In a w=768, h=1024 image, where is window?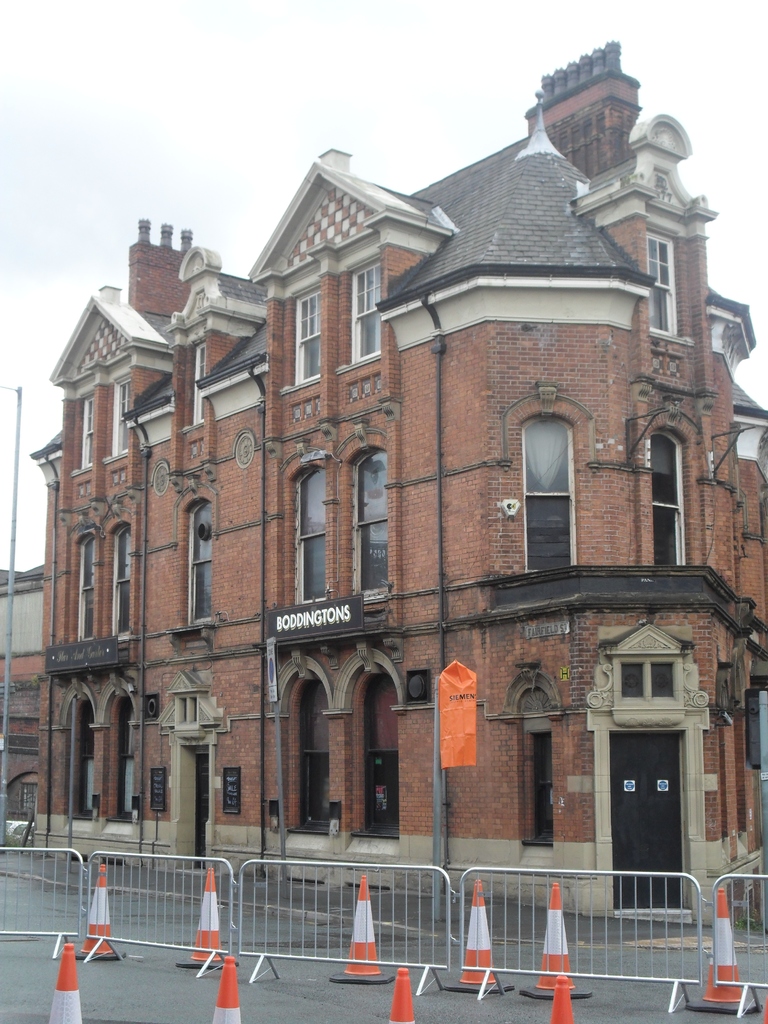
648 431 686 567.
